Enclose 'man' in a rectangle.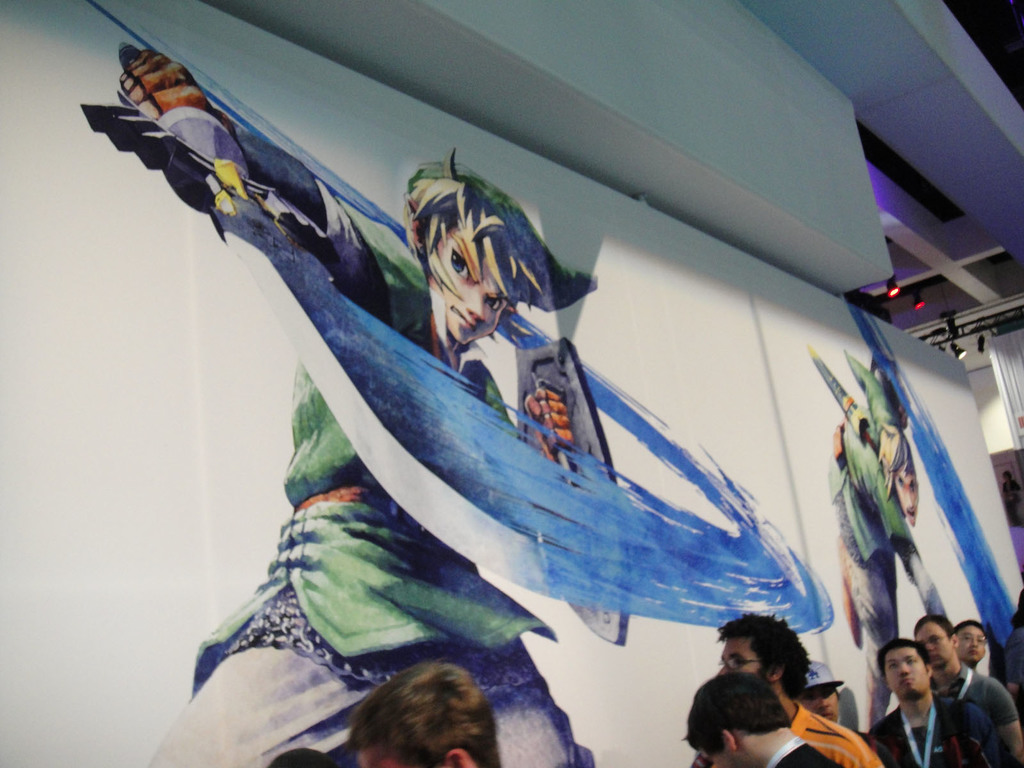
BBox(682, 672, 836, 767).
